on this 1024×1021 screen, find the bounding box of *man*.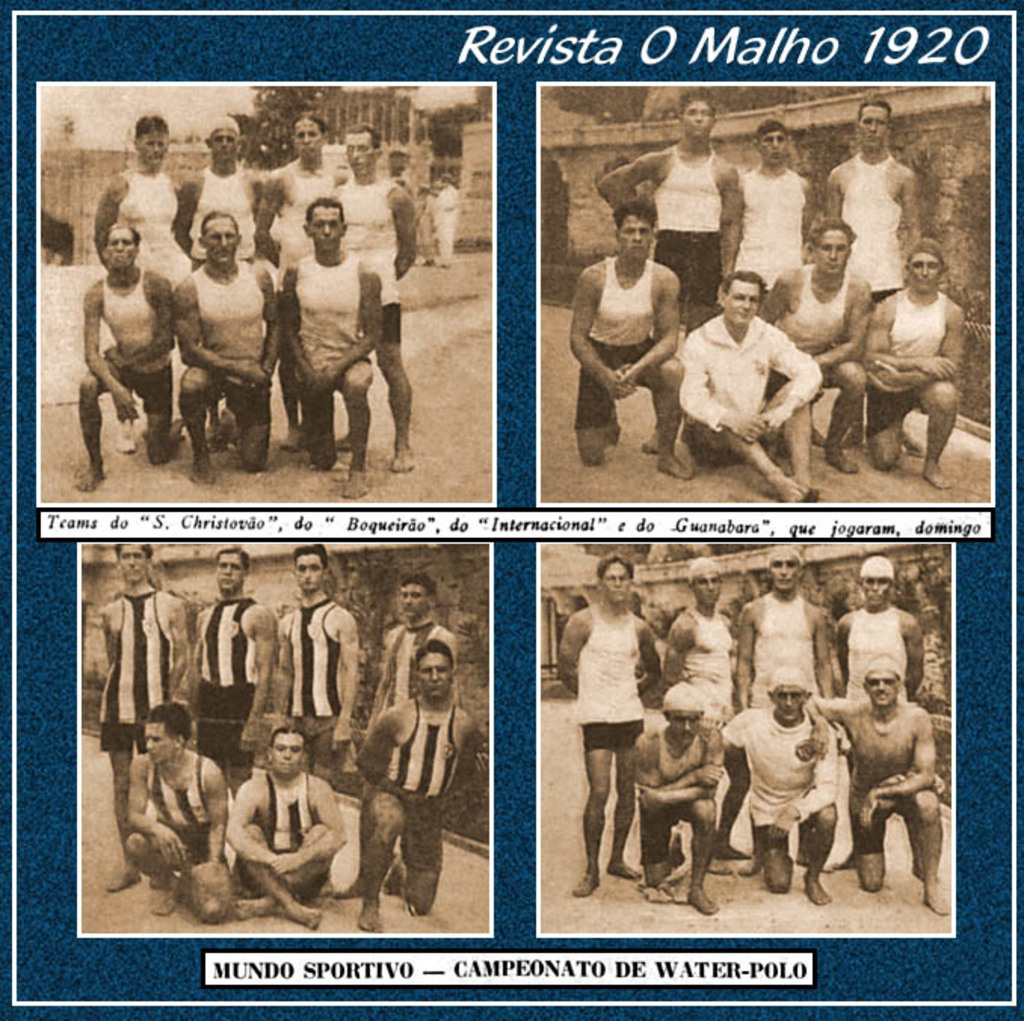
Bounding box: (left=600, top=98, right=743, bottom=316).
